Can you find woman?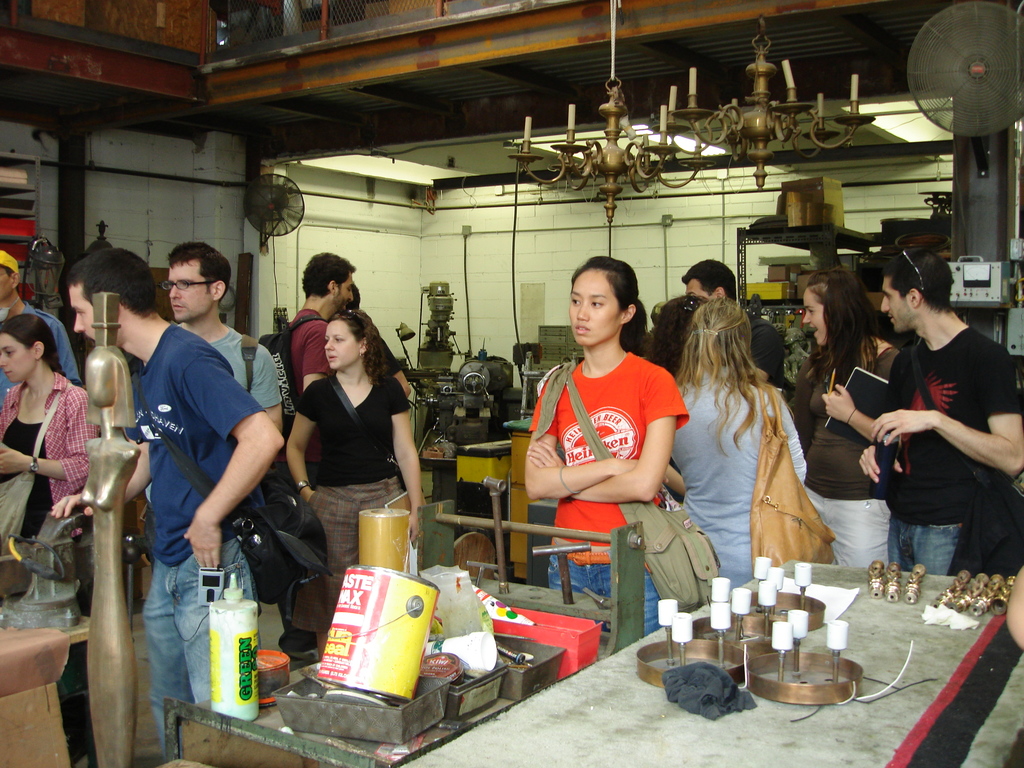
Yes, bounding box: (x1=284, y1=310, x2=428, y2=610).
